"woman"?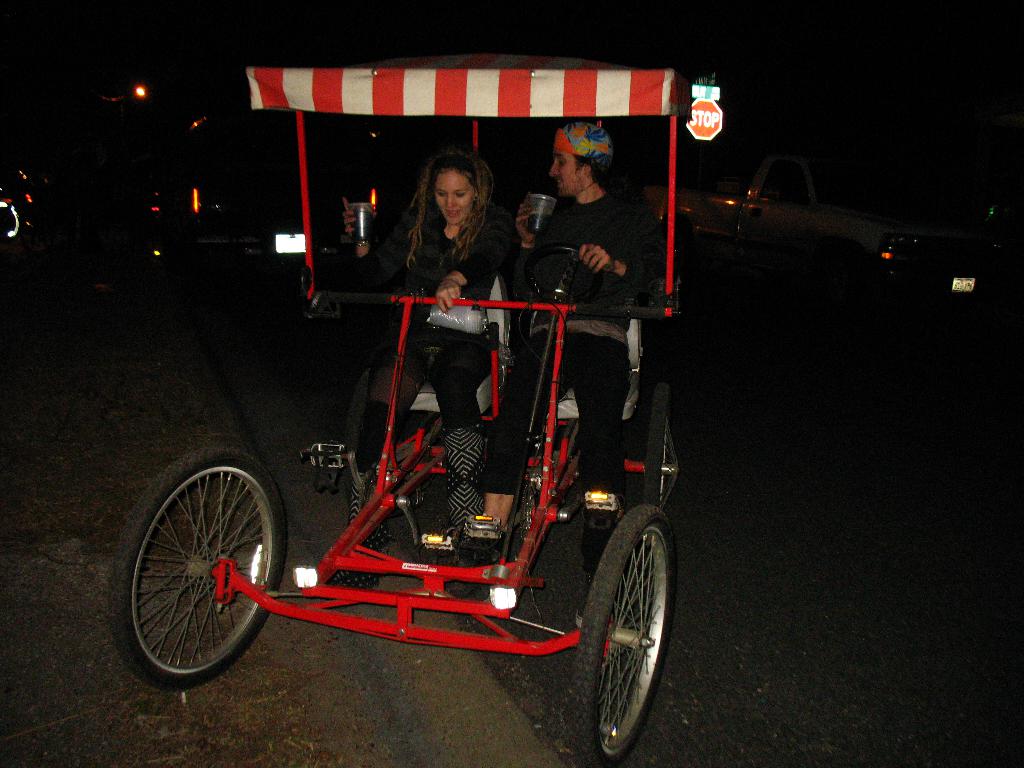
x1=324, y1=142, x2=512, y2=600
